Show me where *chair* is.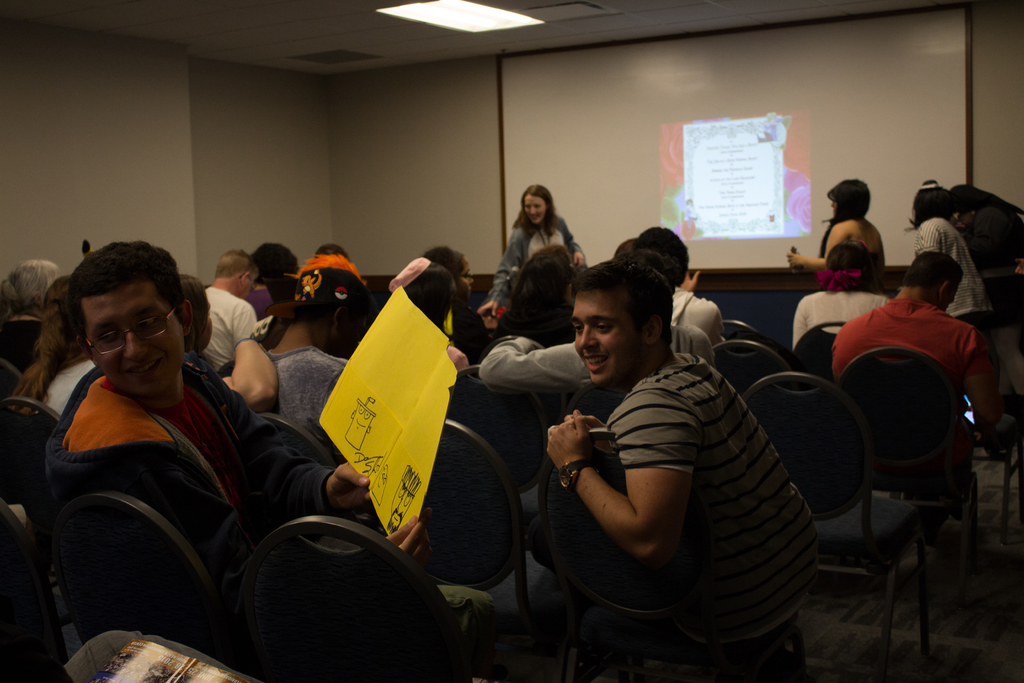
*chair* is at bbox=(724, 318, 757, 346).
